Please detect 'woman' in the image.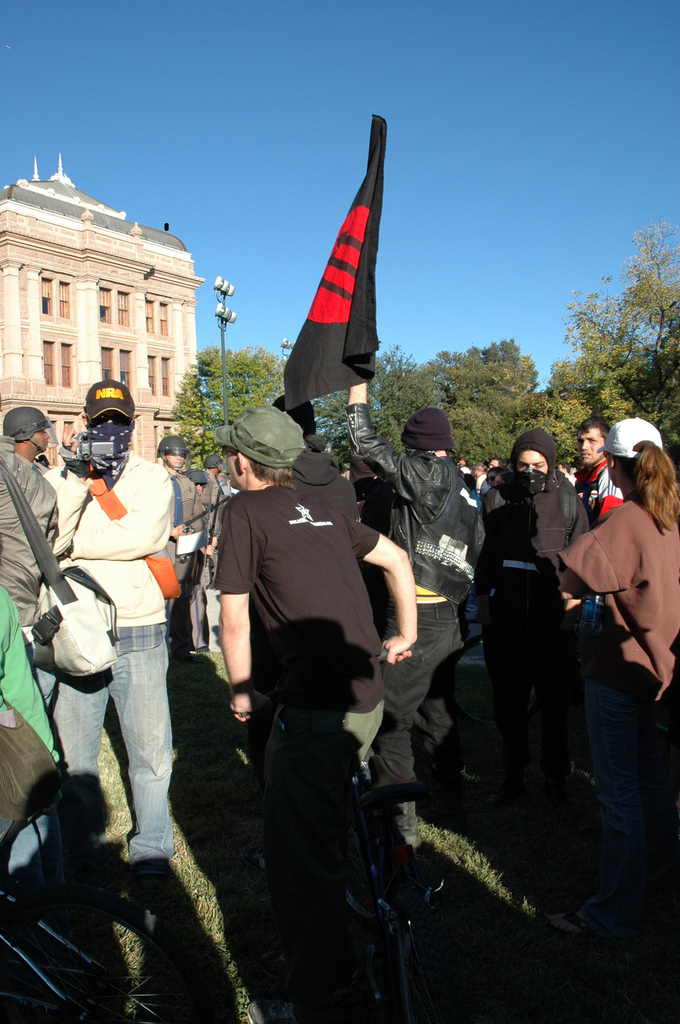
485, 465, 504, 486.
